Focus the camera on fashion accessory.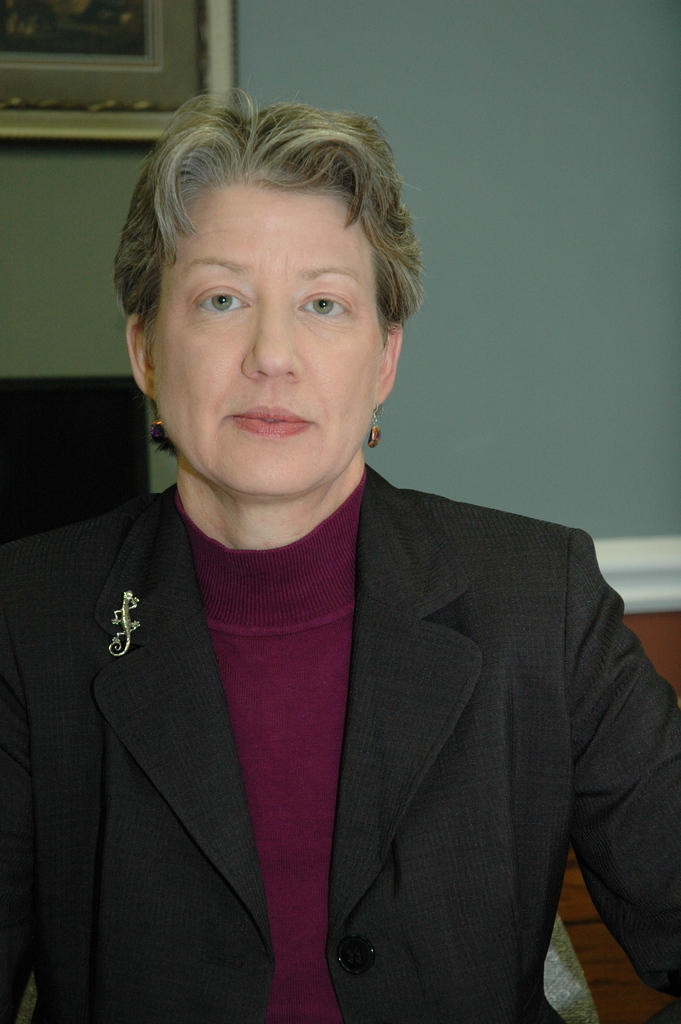
Focus region: {"left": 148, "top": 404, "right": 178, "bottom": 456}.
